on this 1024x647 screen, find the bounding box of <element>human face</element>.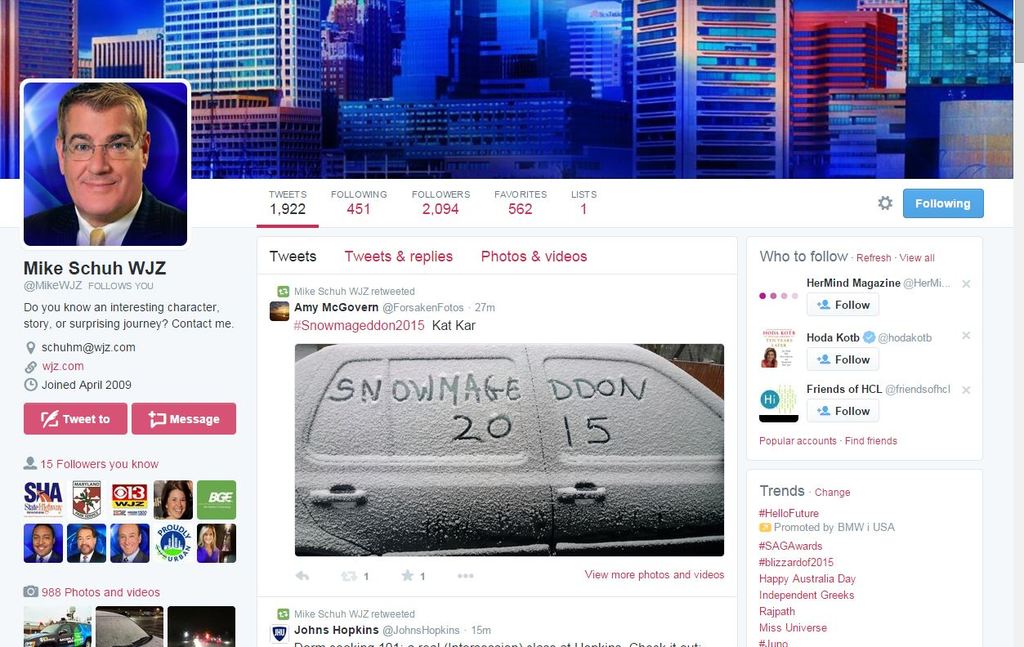
Bounding box: 167 489 190 517.
